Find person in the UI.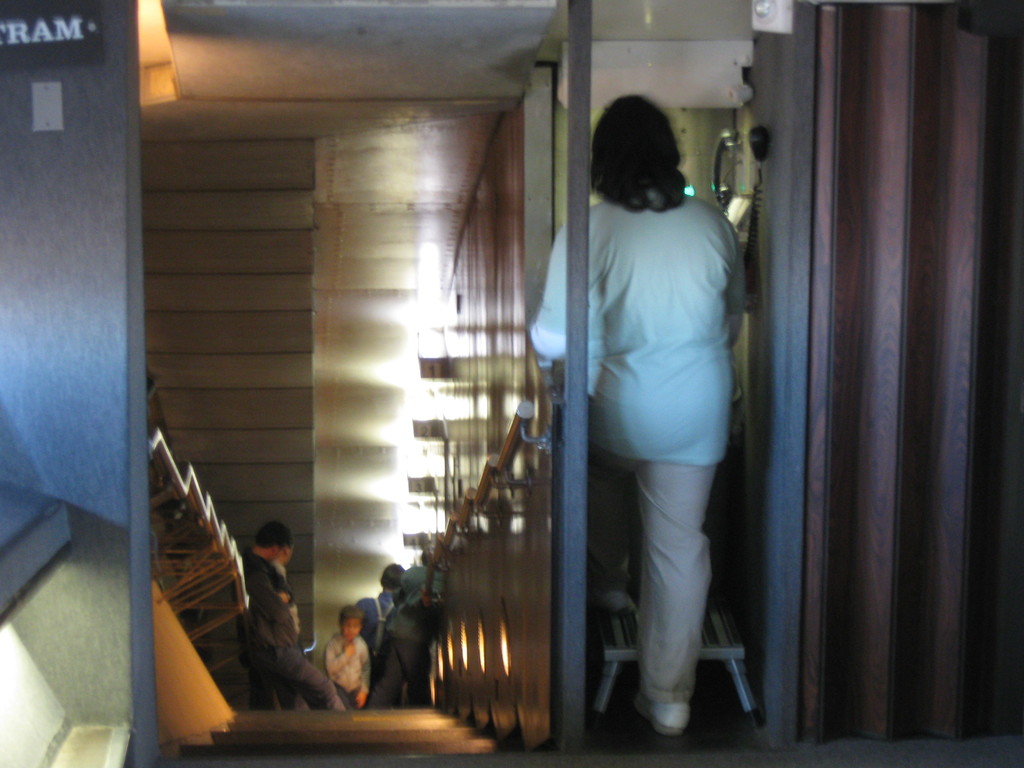
UI element at 341,564,397,672.
